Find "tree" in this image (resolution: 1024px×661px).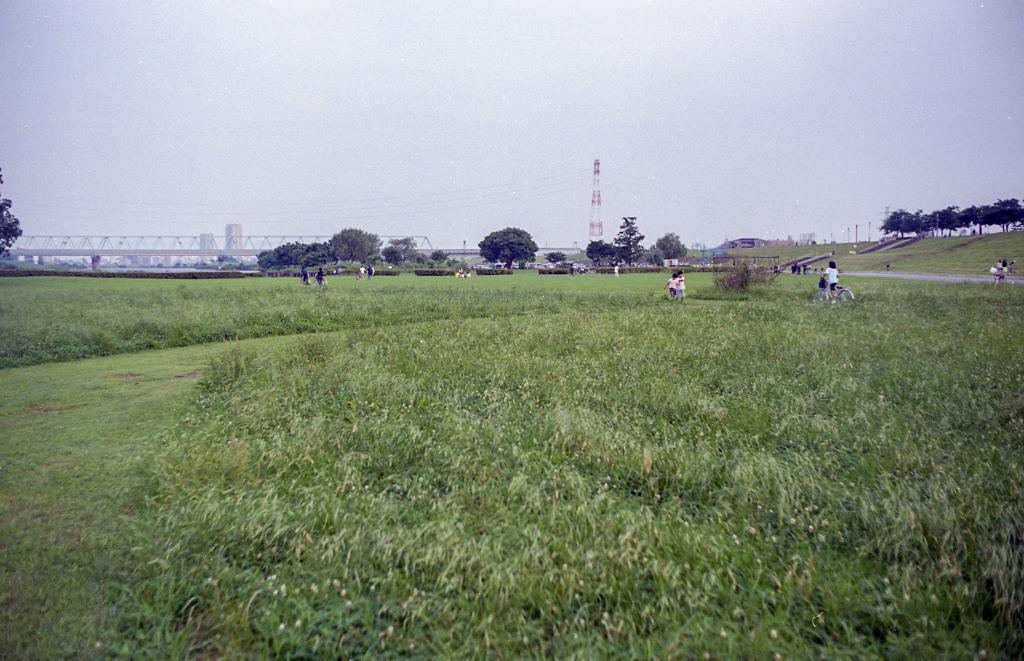
crop(582, 240, 614, 267).
